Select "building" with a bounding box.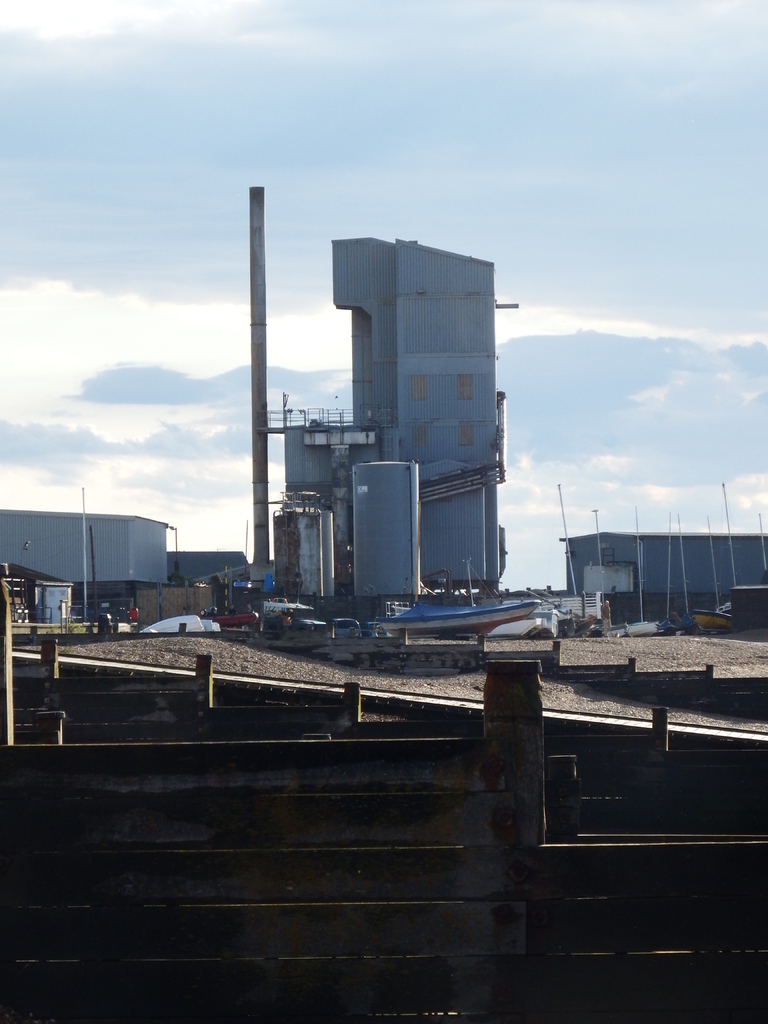
0 513 171 584.
